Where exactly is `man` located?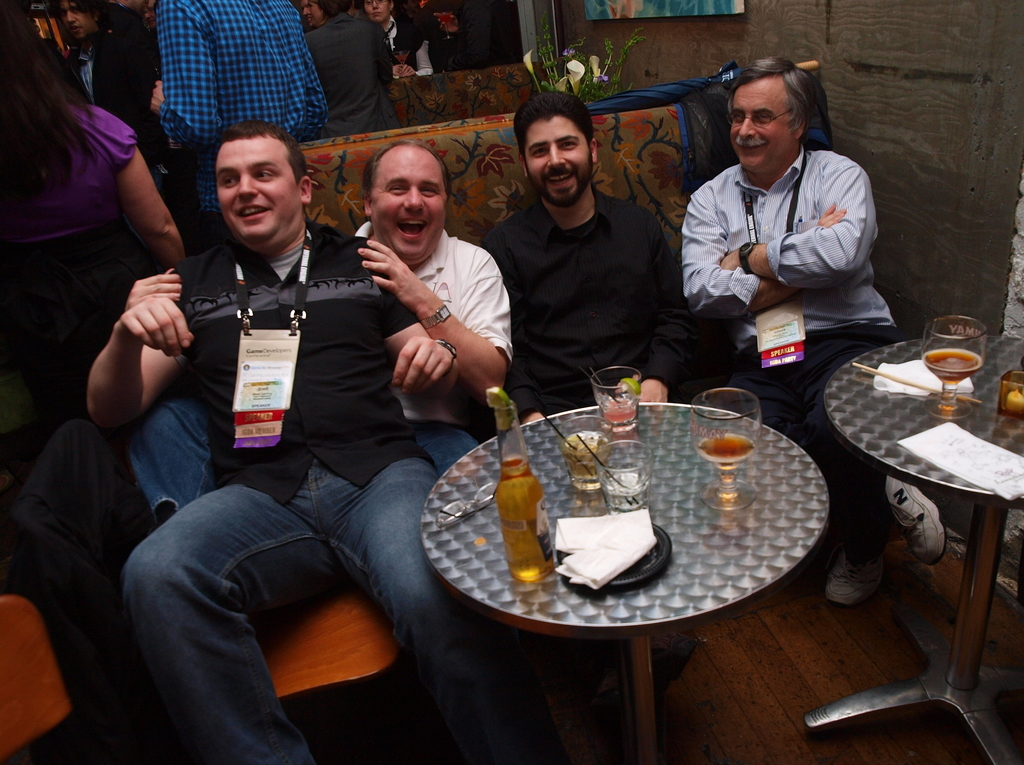
Its bounding box is pyautogui.locateOnScreen(164, 0, 325, 207).
